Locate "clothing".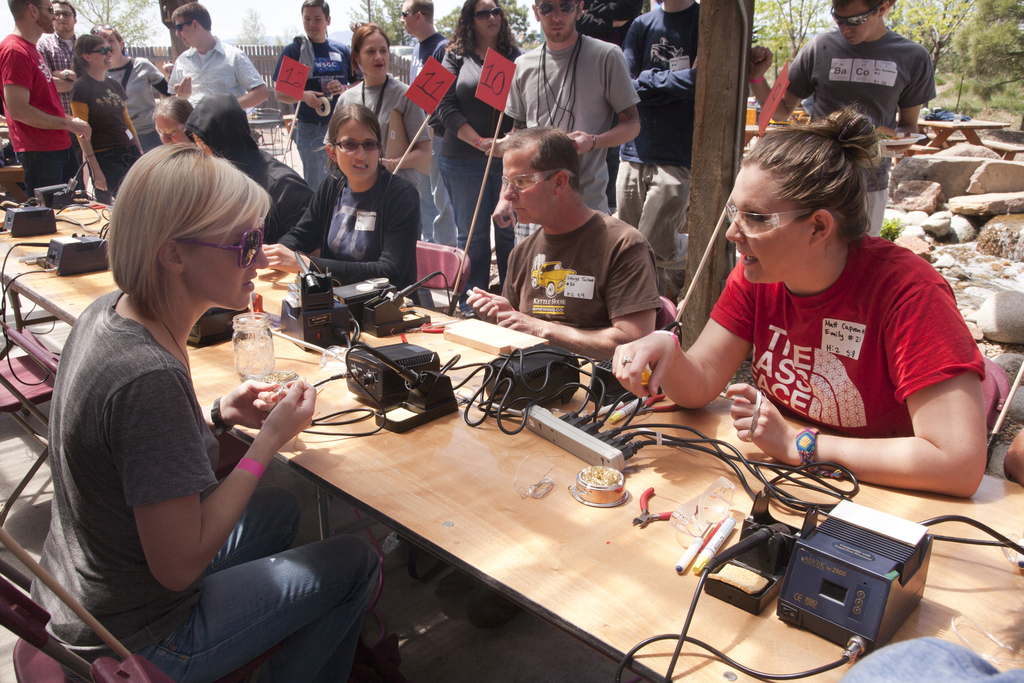
Bounding box: left=506, top=42, right=644, bottom=235.
